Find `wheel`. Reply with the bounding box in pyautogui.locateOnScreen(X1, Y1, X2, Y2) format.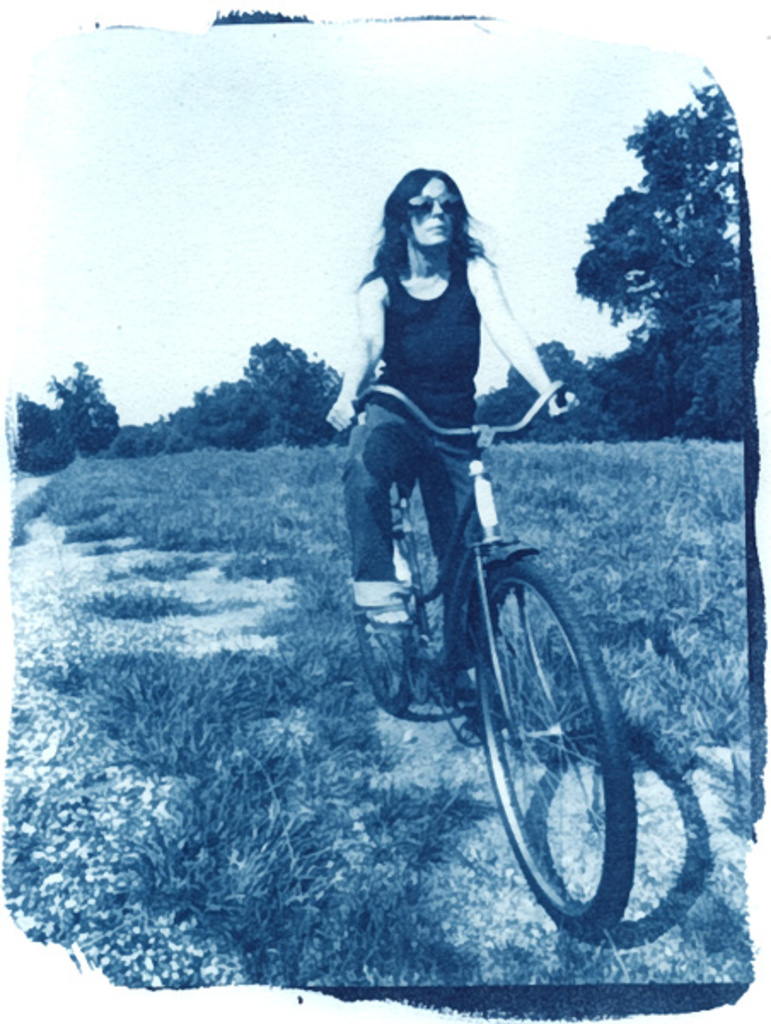
pyautogui.locateOnScreen(336, 512, 449, 719).
